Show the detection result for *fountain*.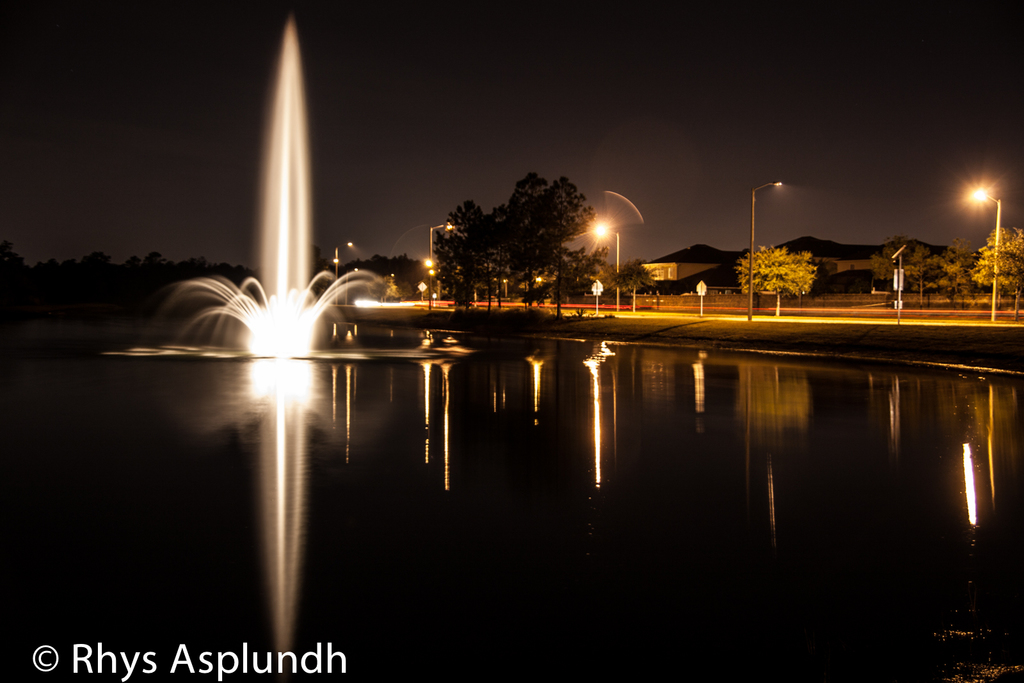
161:27:421:352.
